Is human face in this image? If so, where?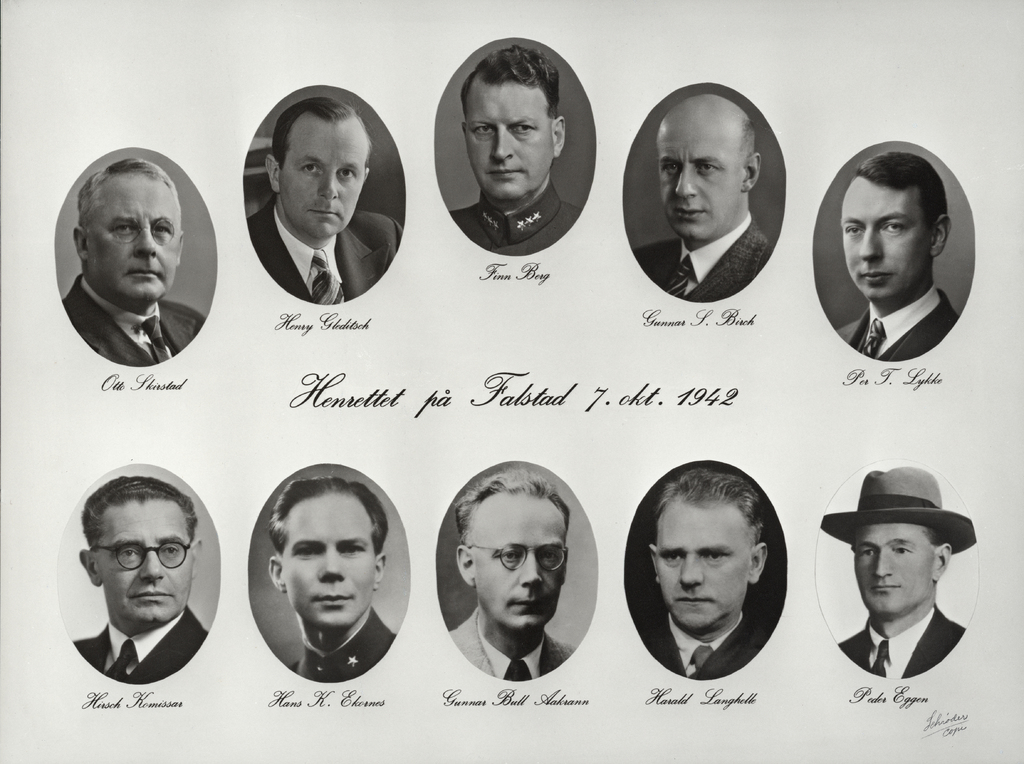
Yes, at (656, 508, 749, 630).
